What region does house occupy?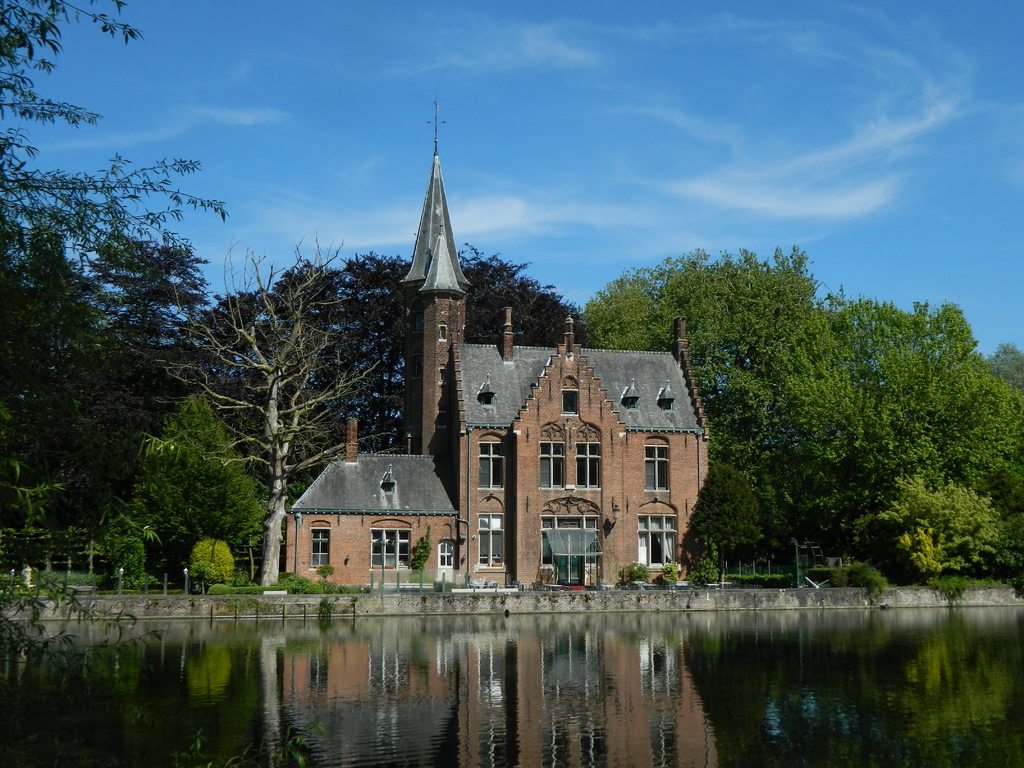
396 104 711 589.
